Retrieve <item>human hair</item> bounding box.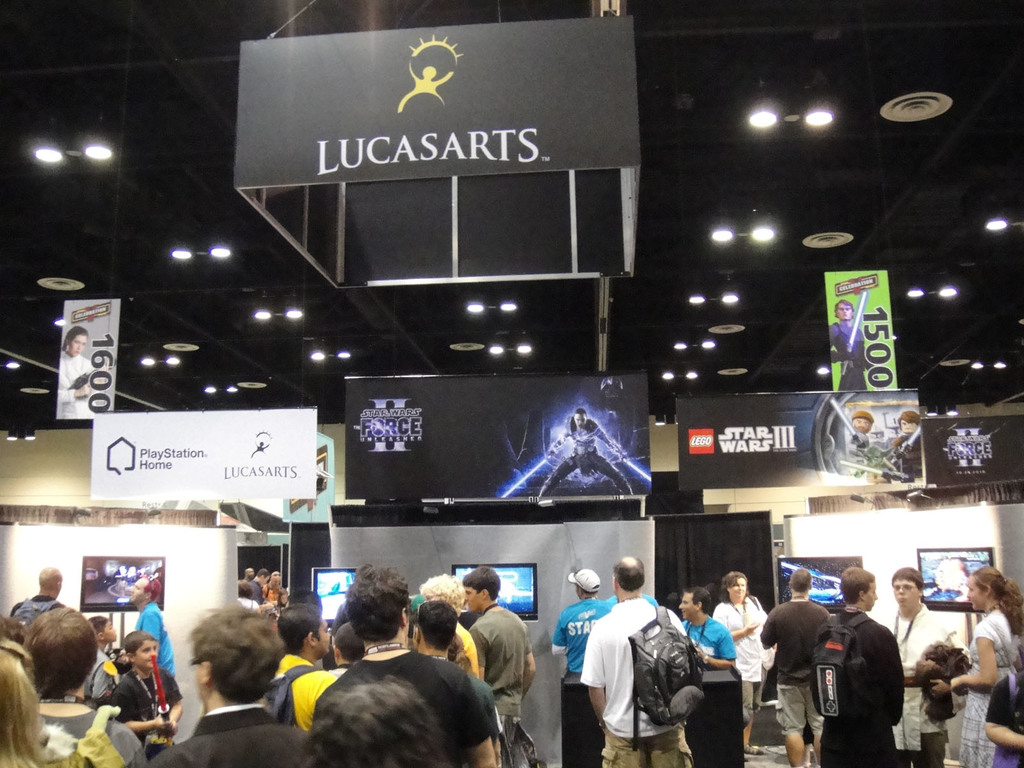
Bounding box: 612 559 643 589.
